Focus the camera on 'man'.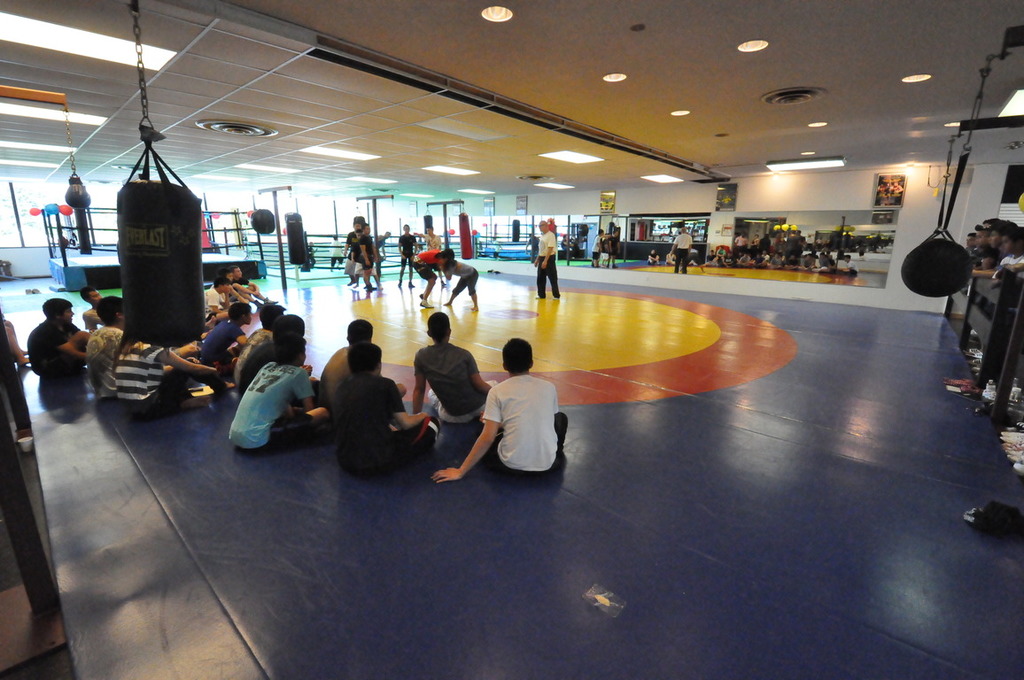
Focus region: 794 227 807 245.
